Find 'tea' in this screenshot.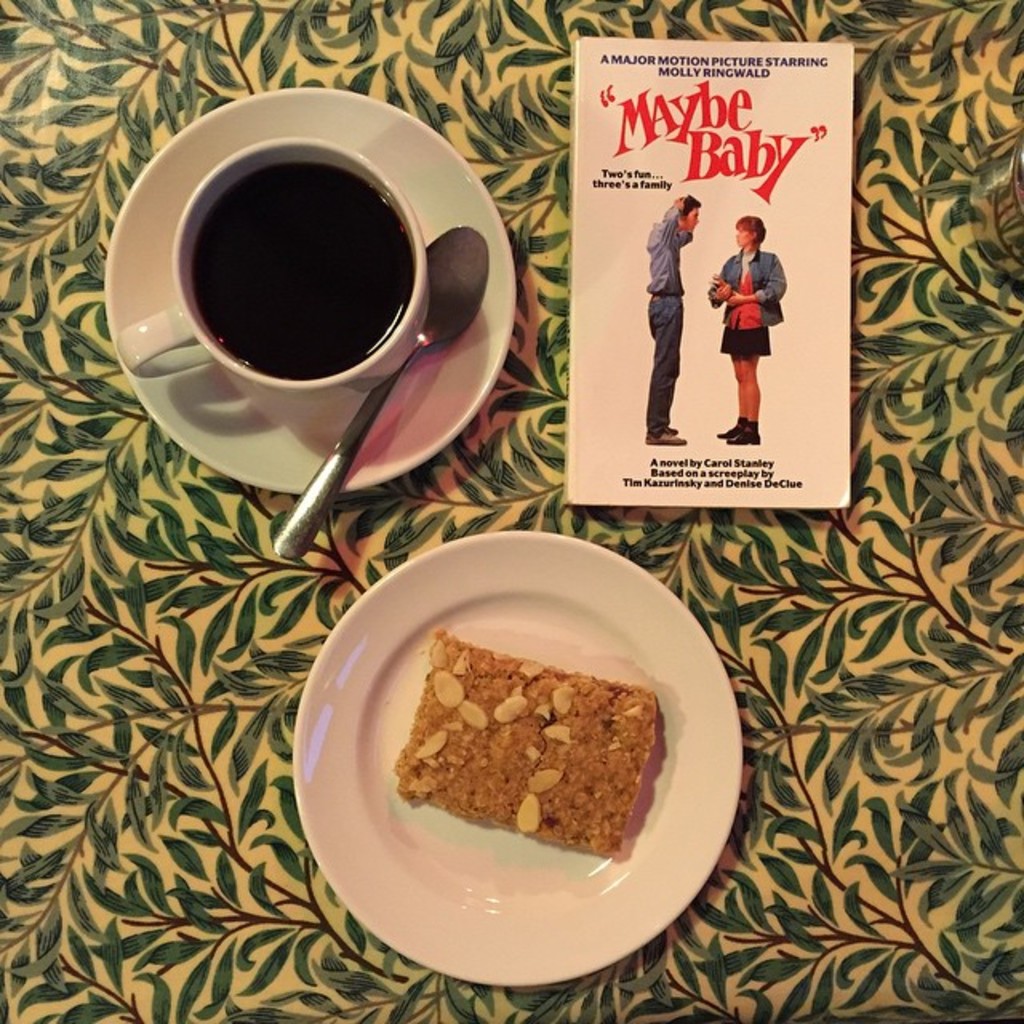
The bounding box for 'tea' is rect(195, 157, 411, 381).
